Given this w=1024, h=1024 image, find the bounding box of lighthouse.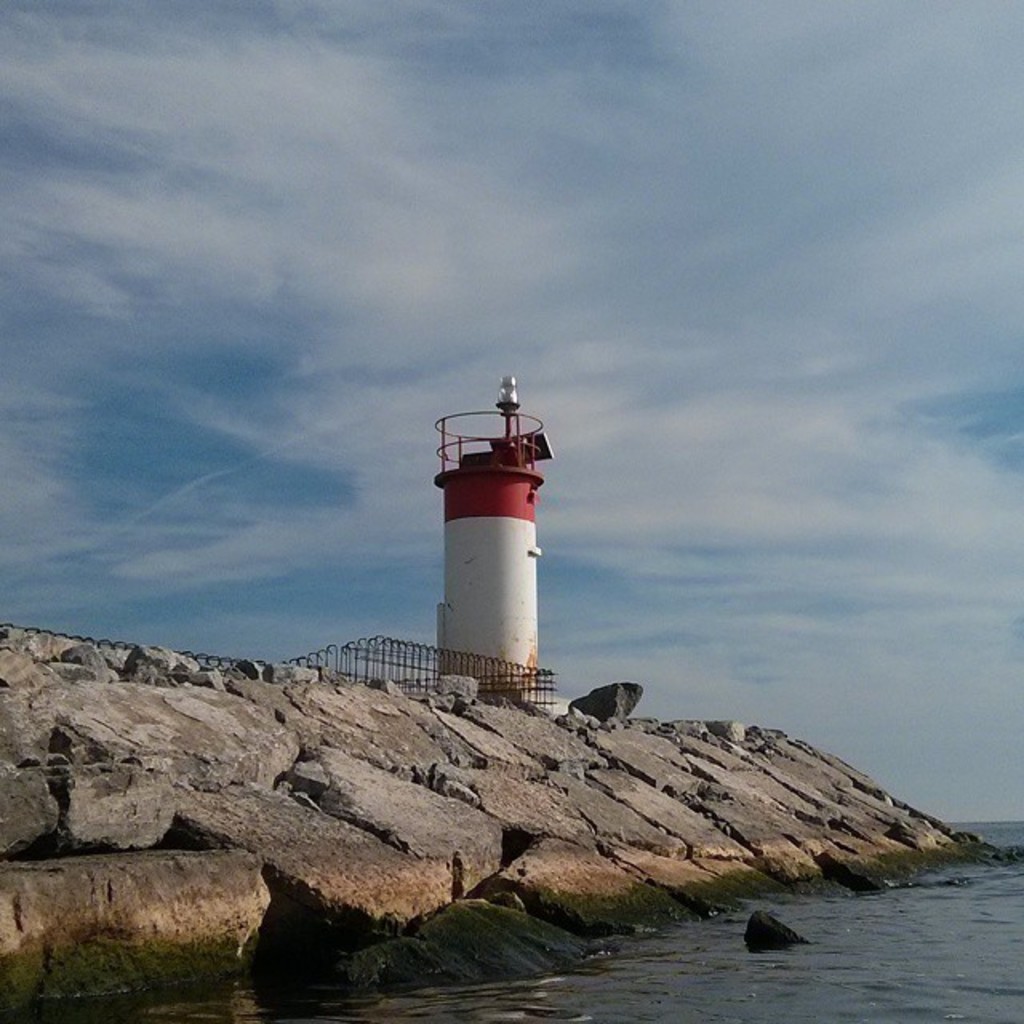
BBox(434, 376, 550, 688).
